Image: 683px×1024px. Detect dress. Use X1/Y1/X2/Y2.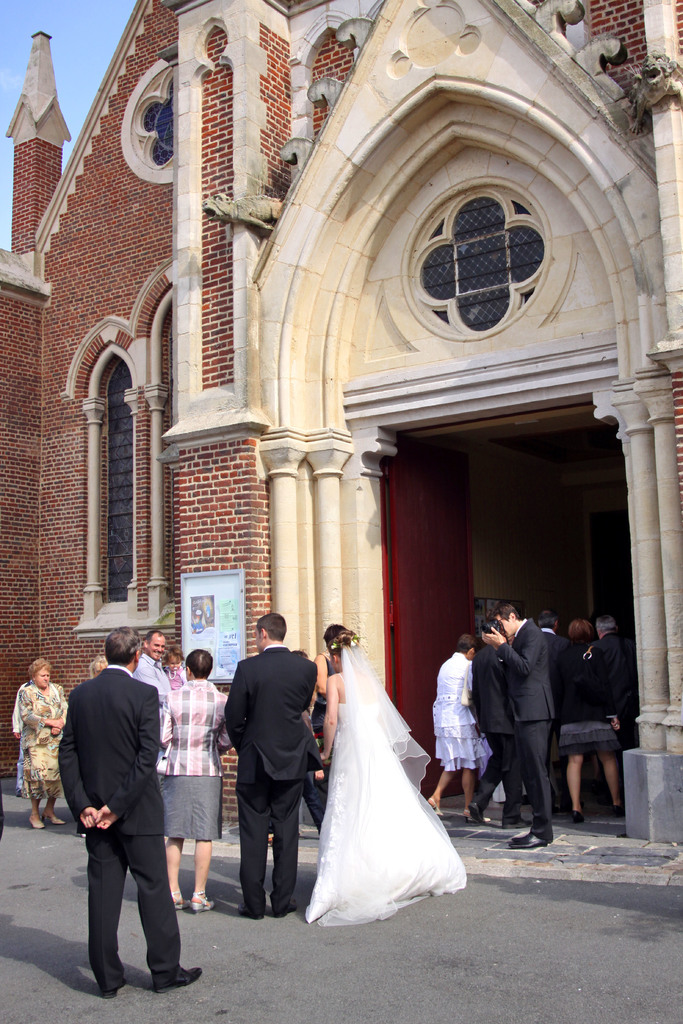
436/652/491/781.
